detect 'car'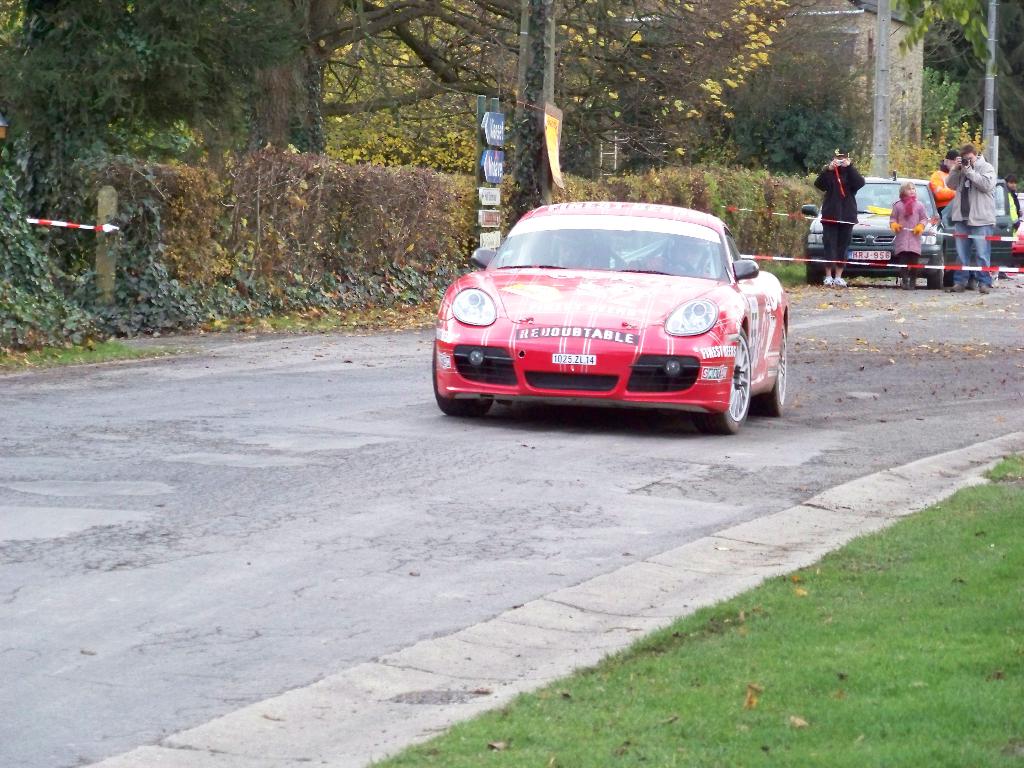
select_region(1011, 192, 1023, 267)
